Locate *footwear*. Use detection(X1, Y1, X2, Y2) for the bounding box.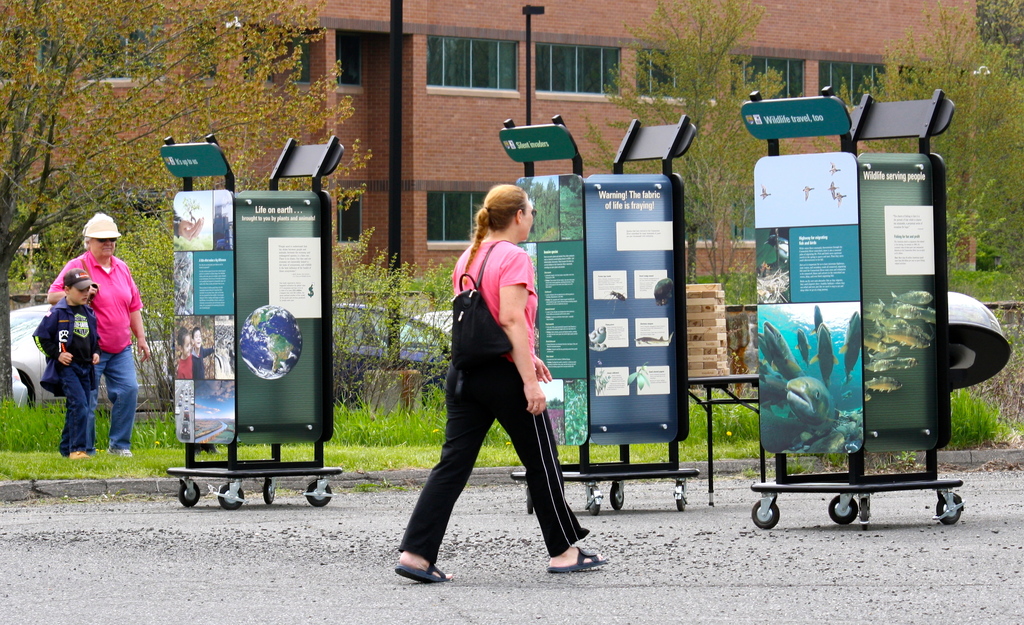
detection(63, 446, 92, 464).
